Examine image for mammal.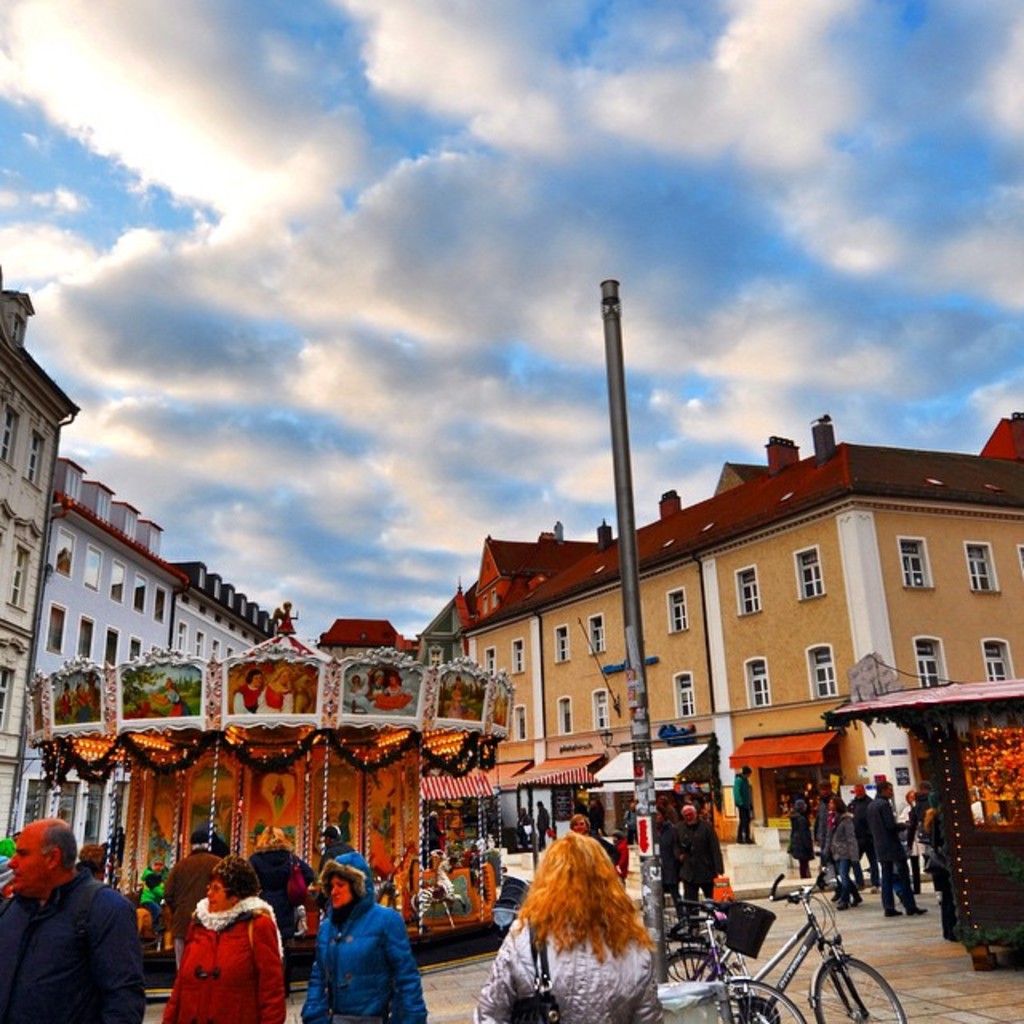
Examination result: detection(622, 800, 638, 845).
